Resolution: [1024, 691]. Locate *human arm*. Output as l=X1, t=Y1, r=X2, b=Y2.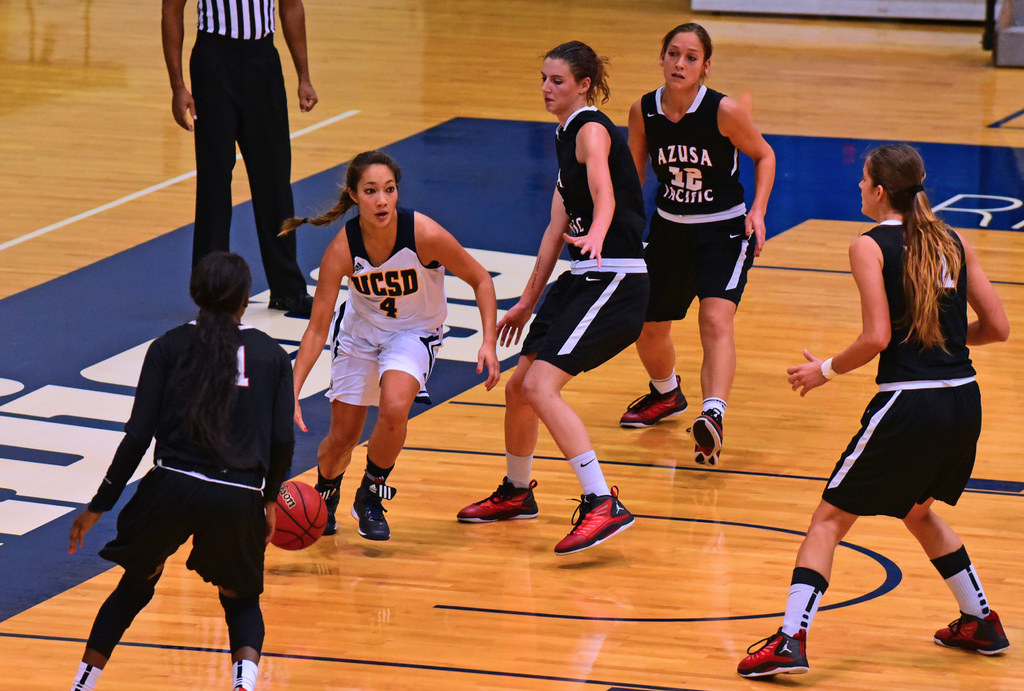
l=436, t=233, r=502, b=394.
